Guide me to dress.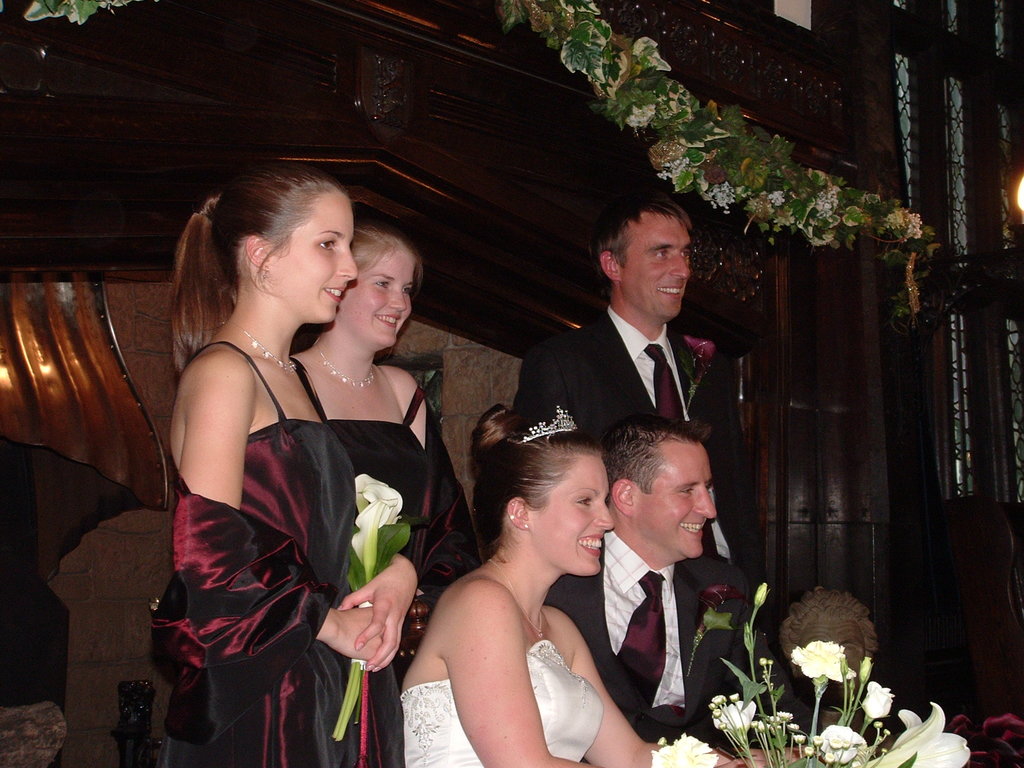
Guidance: select_region(169, 340, 410, 767).
